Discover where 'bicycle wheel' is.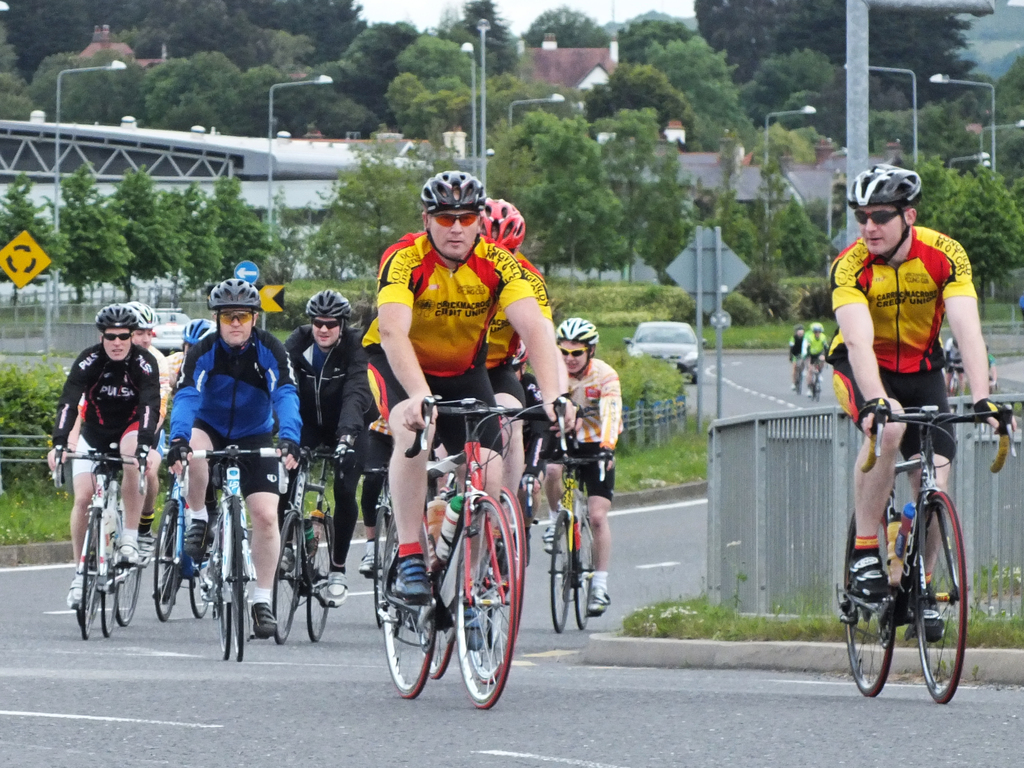
Discovered at left=419, top=598, right=456, bottom=679.
